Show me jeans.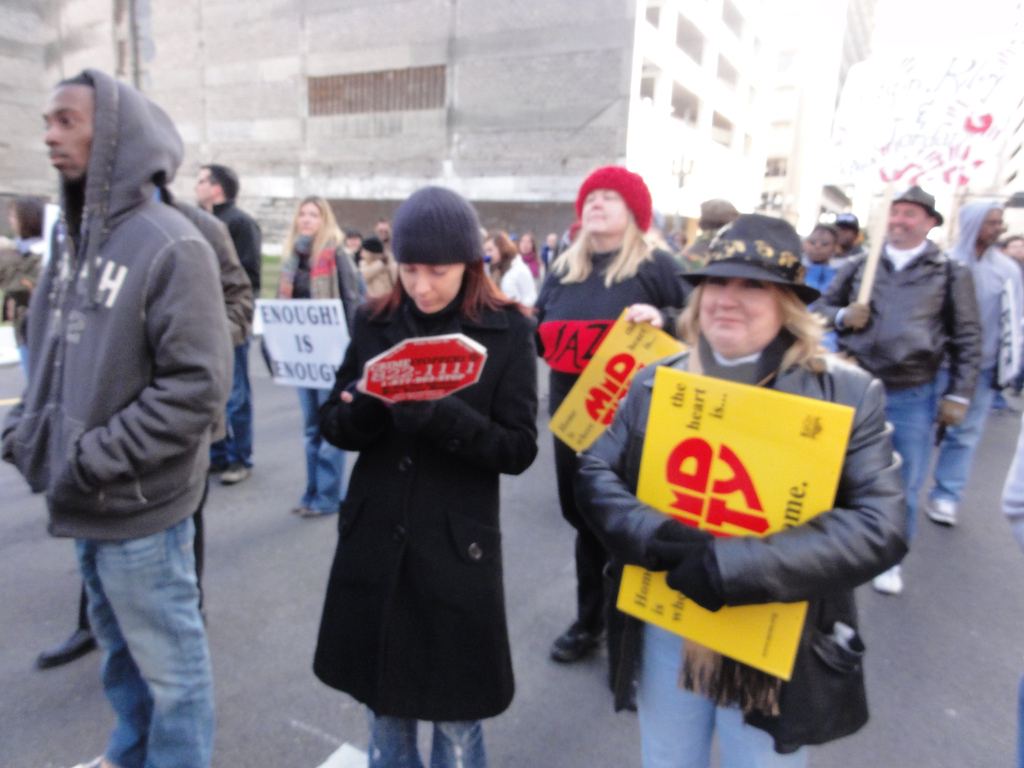
jeans is here: 300/388/339/504.
